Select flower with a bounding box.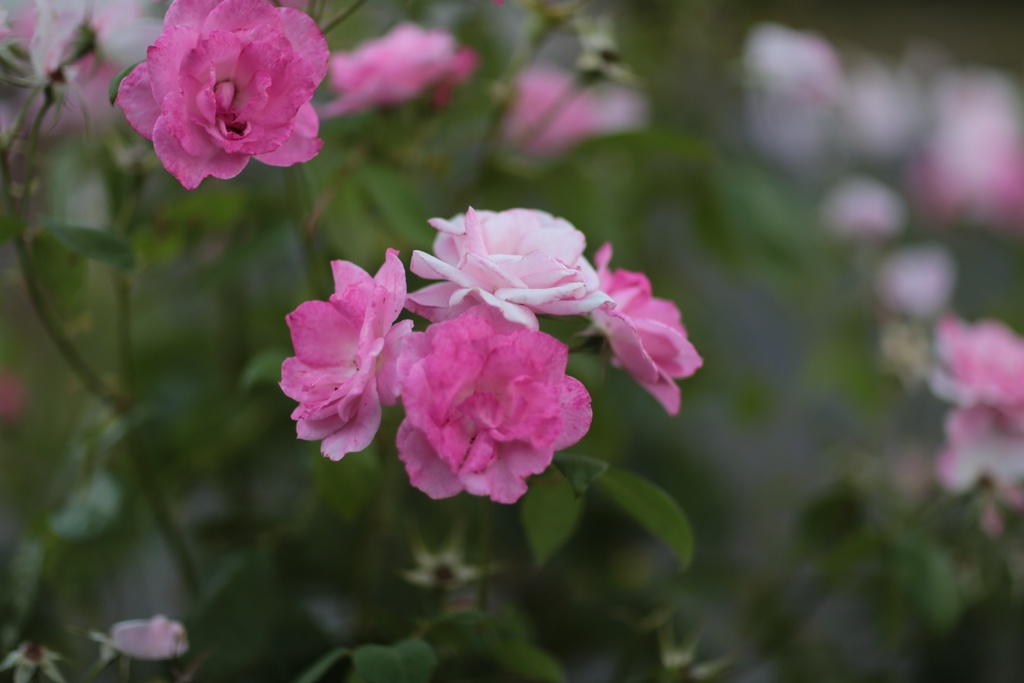
<region>278, 245, 411, 462</region>.
